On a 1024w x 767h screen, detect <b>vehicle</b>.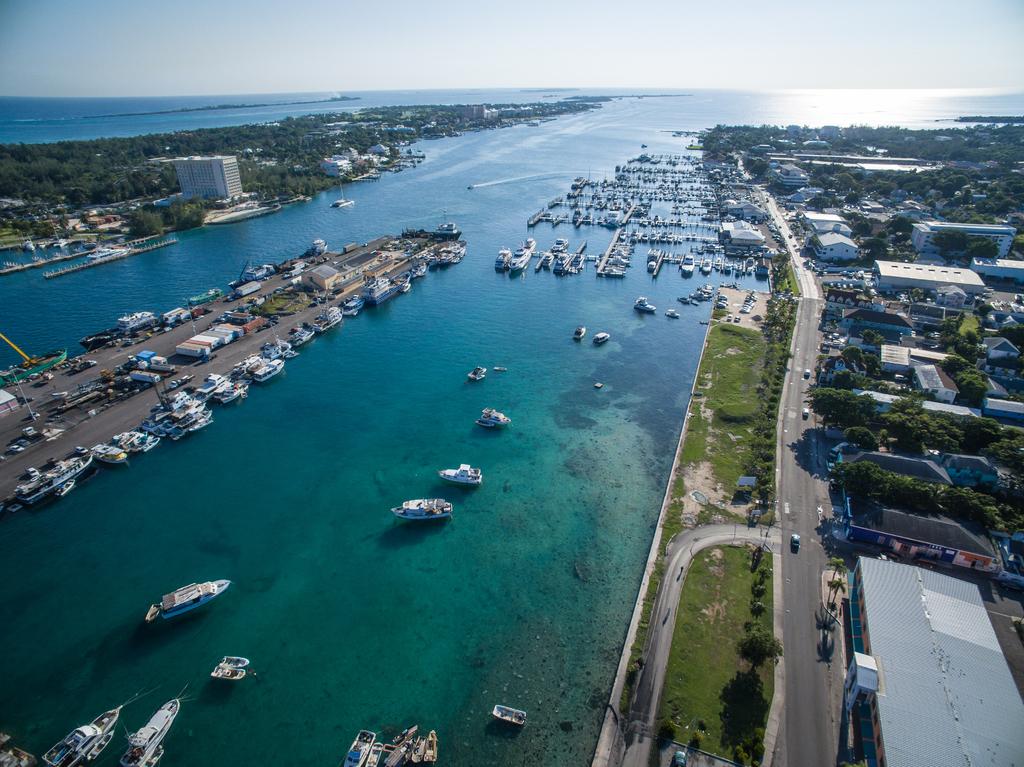
region(40, 704, 124, 766).
